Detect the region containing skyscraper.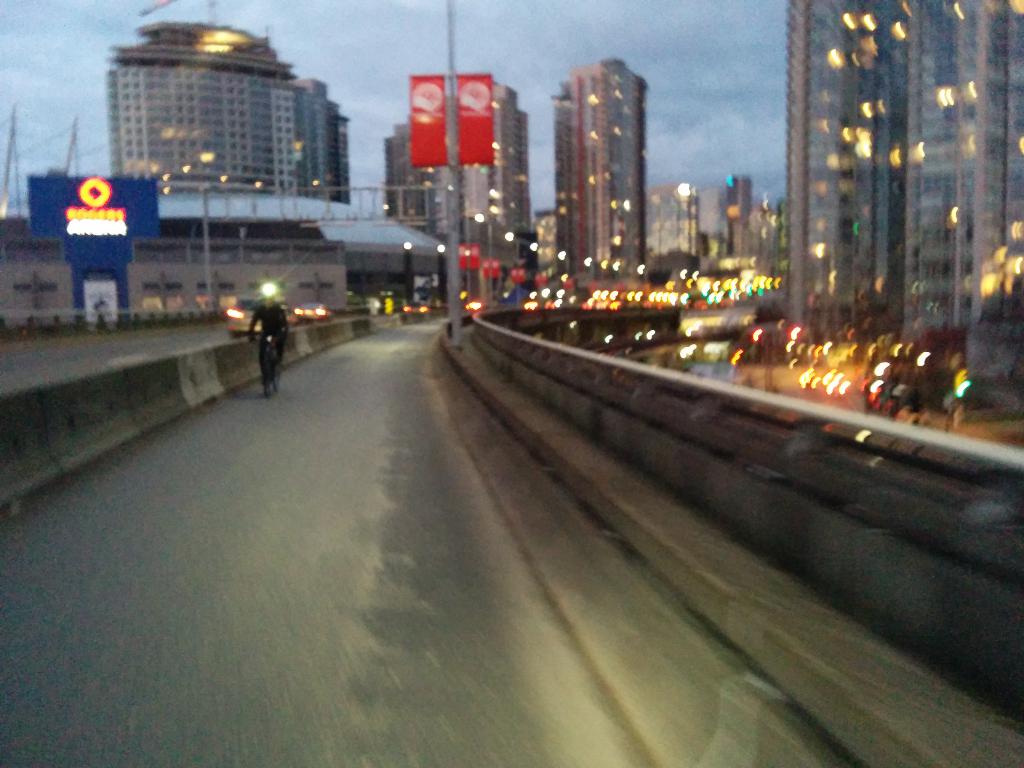
region(550, 63, 641, 264).
